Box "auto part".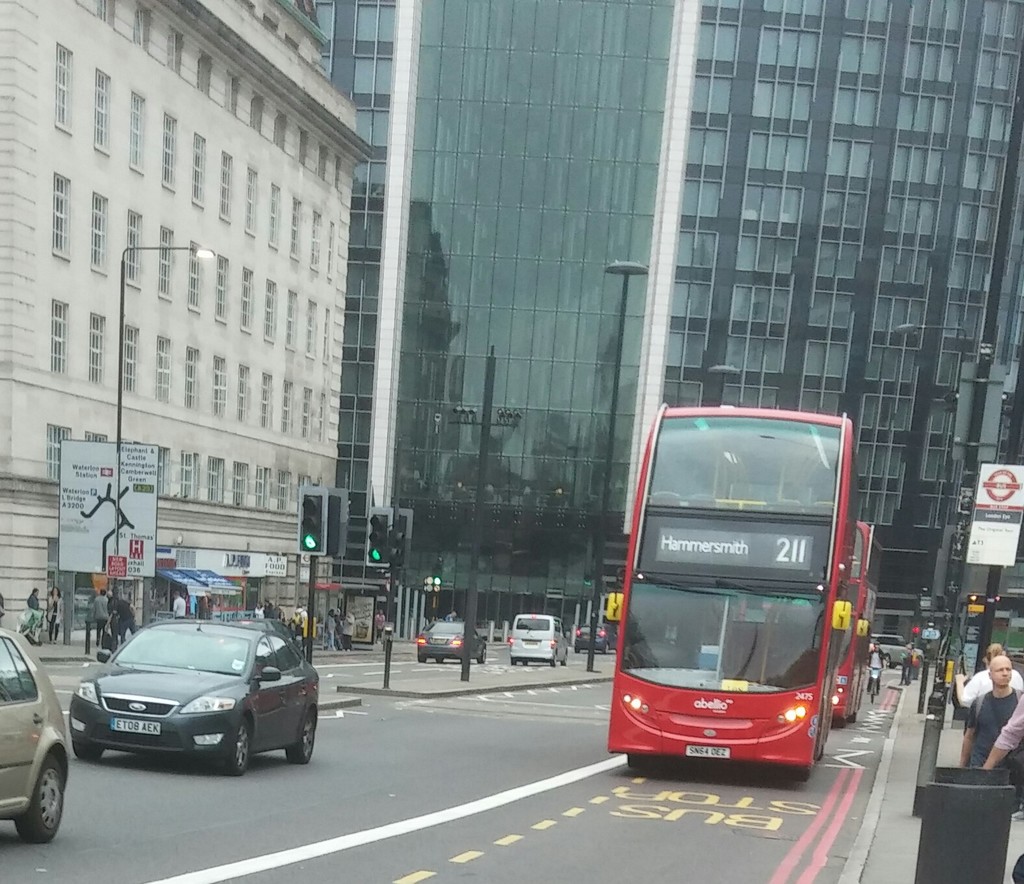
select_region(618, 692, 630, 707).
